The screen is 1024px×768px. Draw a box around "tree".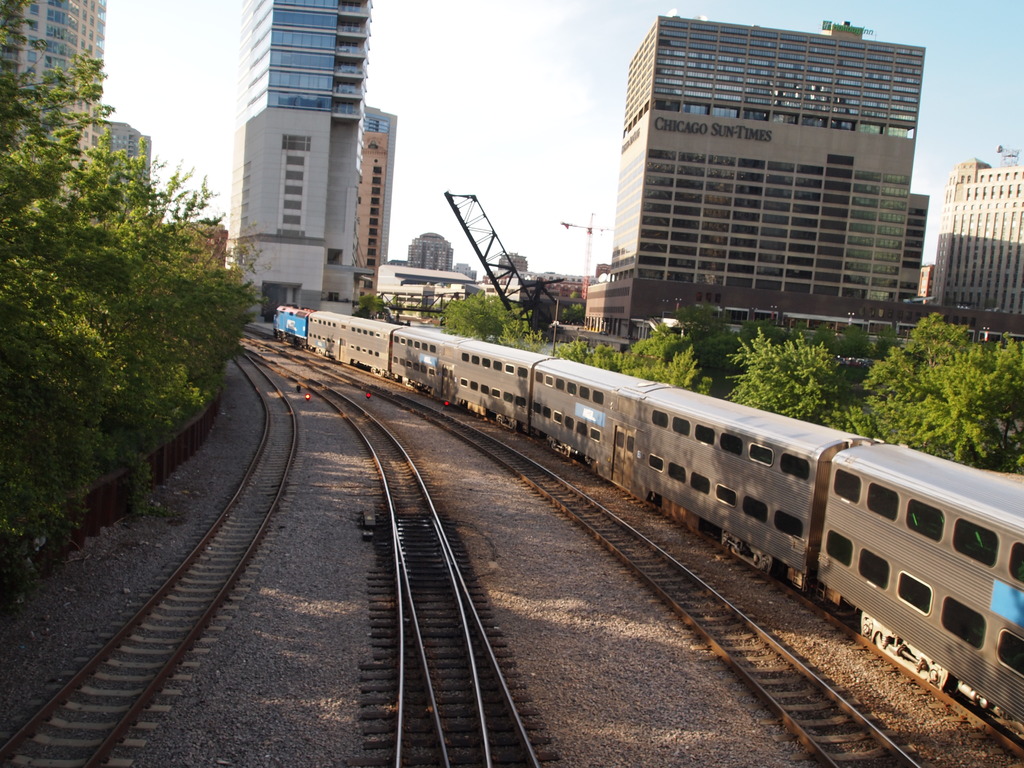
box(556, 286, 587, 319).
